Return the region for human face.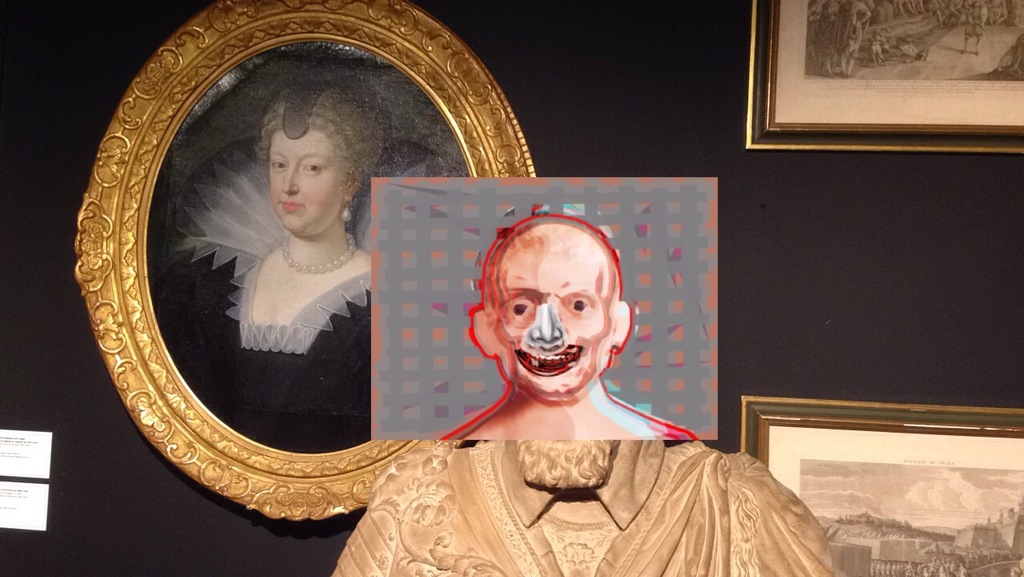
bbox=(269, 127, 350, 240).
